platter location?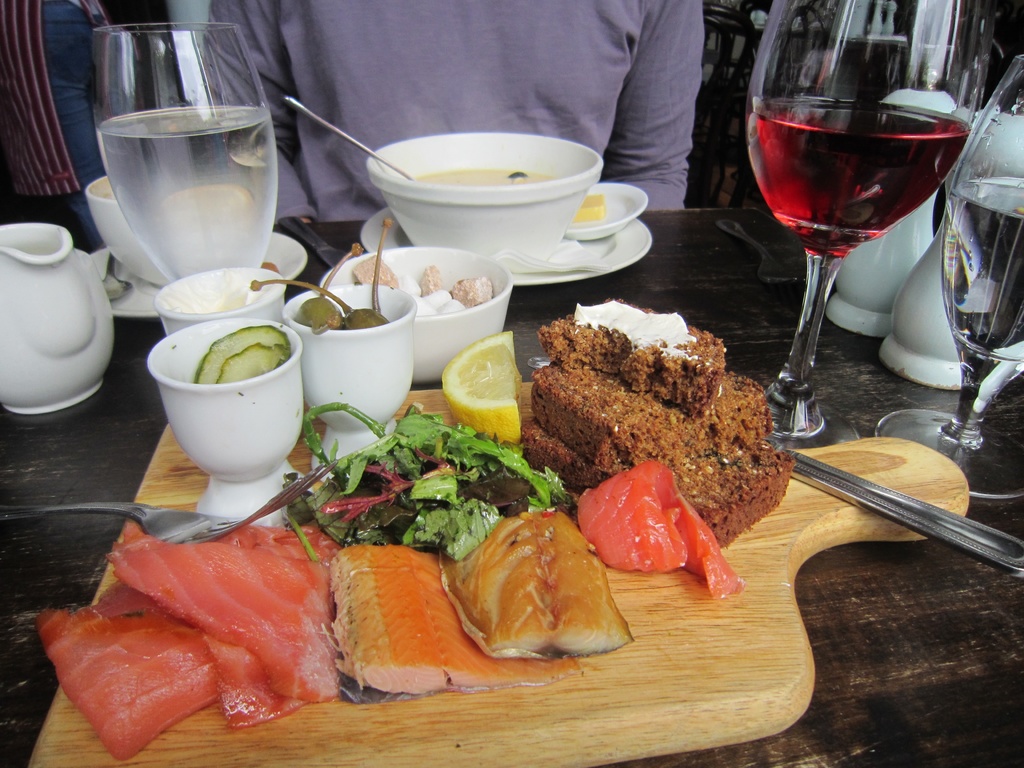
359, 163, 654, 284
